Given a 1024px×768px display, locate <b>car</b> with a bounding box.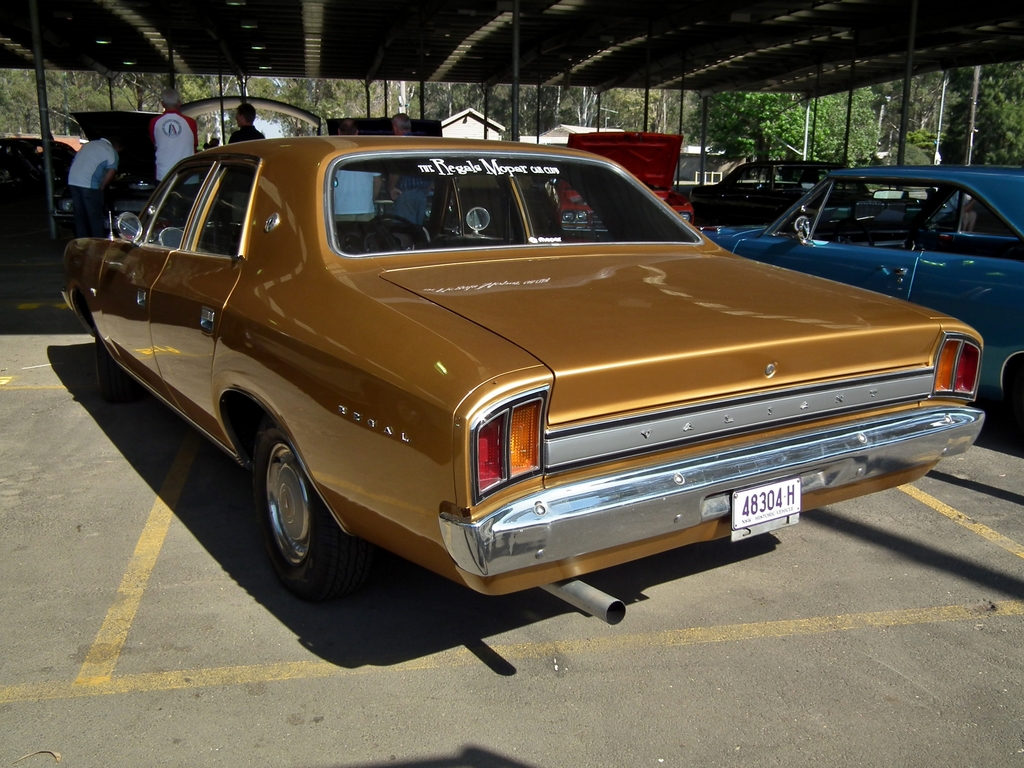
Located: select_region(0, 132, 74, 207).
